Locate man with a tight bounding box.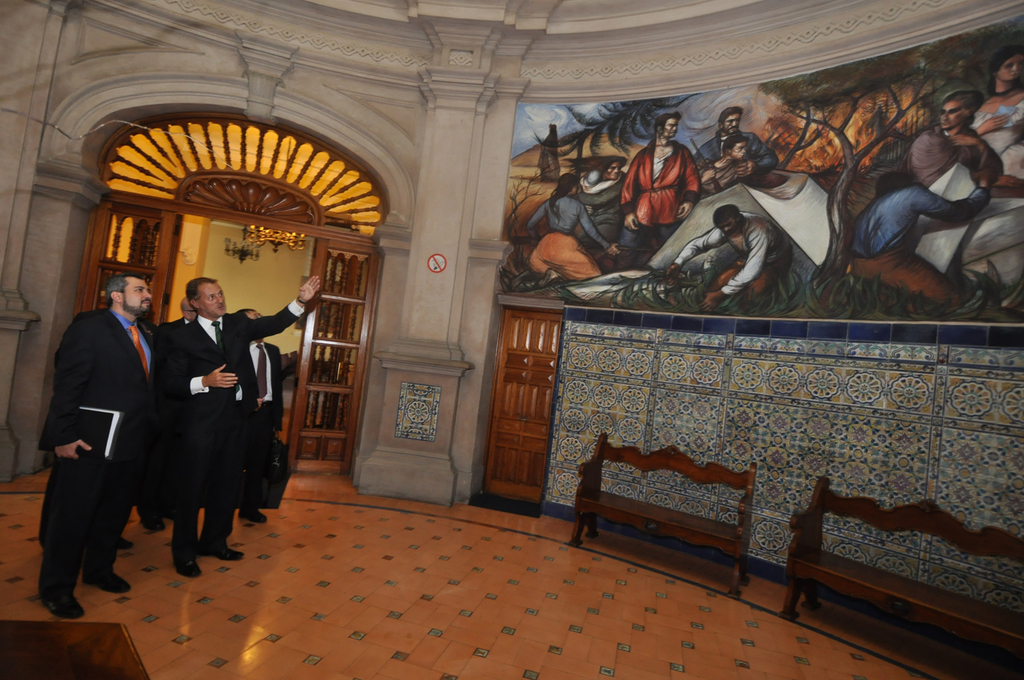
(843,168,989,317).
